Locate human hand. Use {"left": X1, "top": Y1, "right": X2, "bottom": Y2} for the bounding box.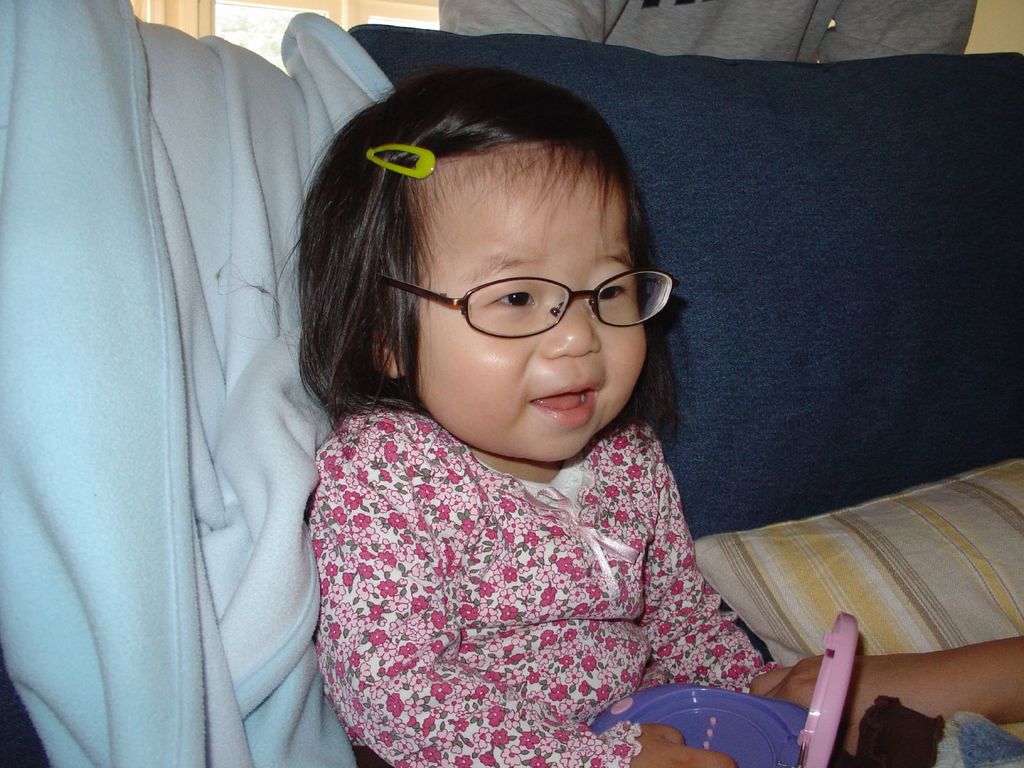
{"left": 631, "top": 723, "right": 737, "bottom": 767}.
